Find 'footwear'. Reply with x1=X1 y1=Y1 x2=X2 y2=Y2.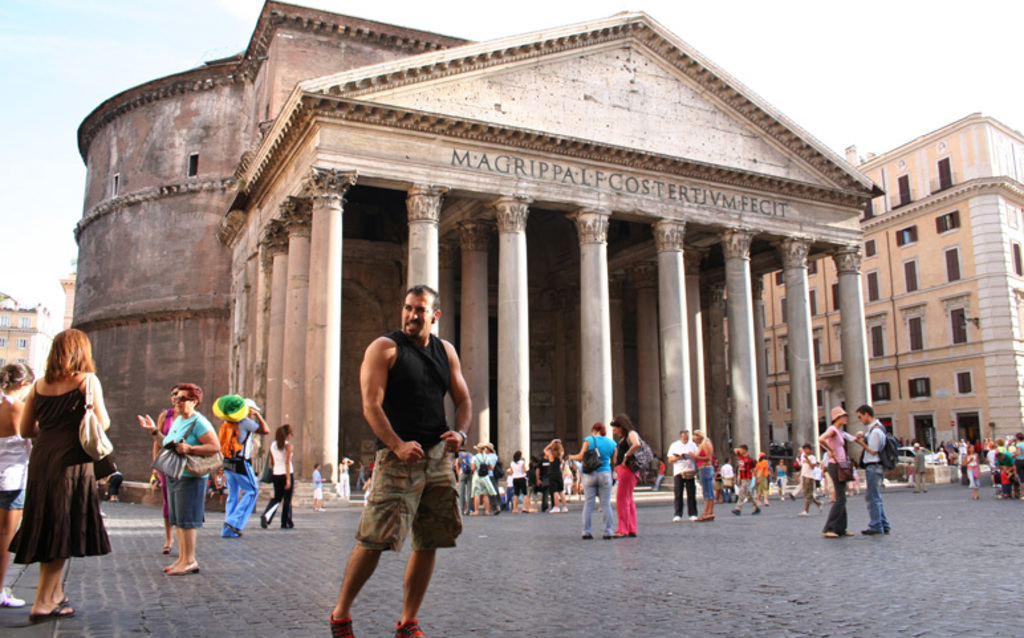
x1=4 y1=586 x2=23 y2=607.
